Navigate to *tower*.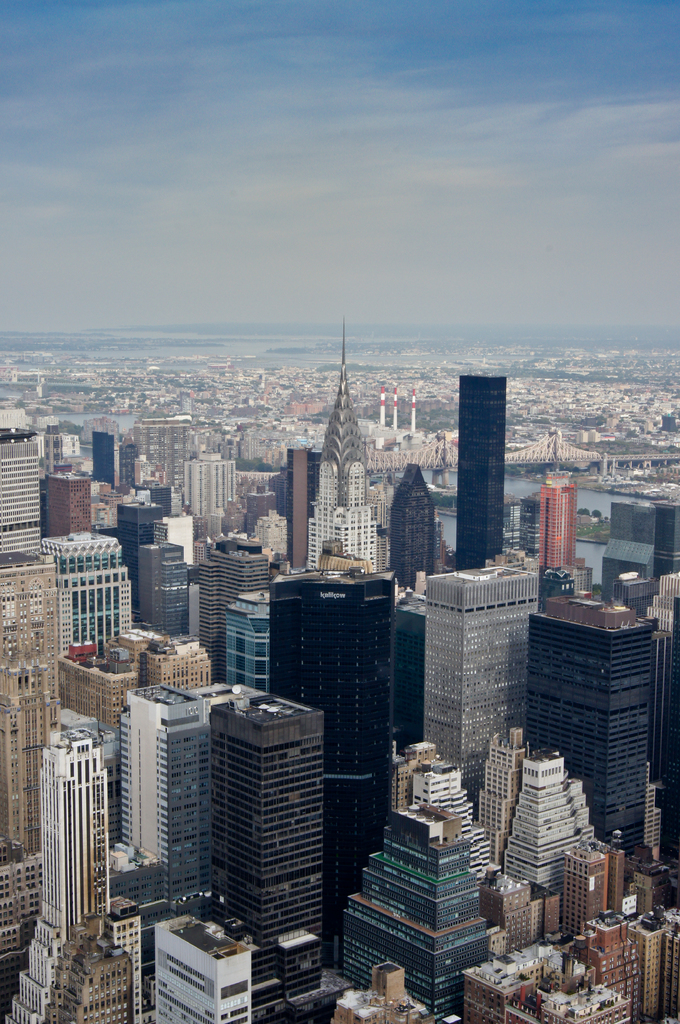
Navigation target: crop(203, 536, 275, 689).
